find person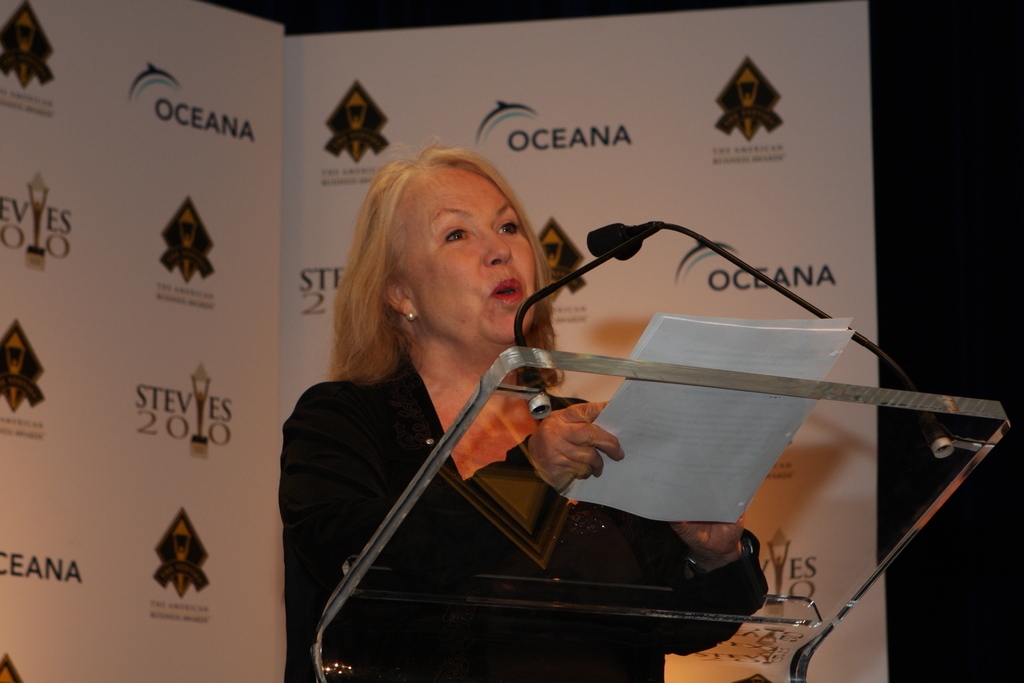
[269,135,767,682]
